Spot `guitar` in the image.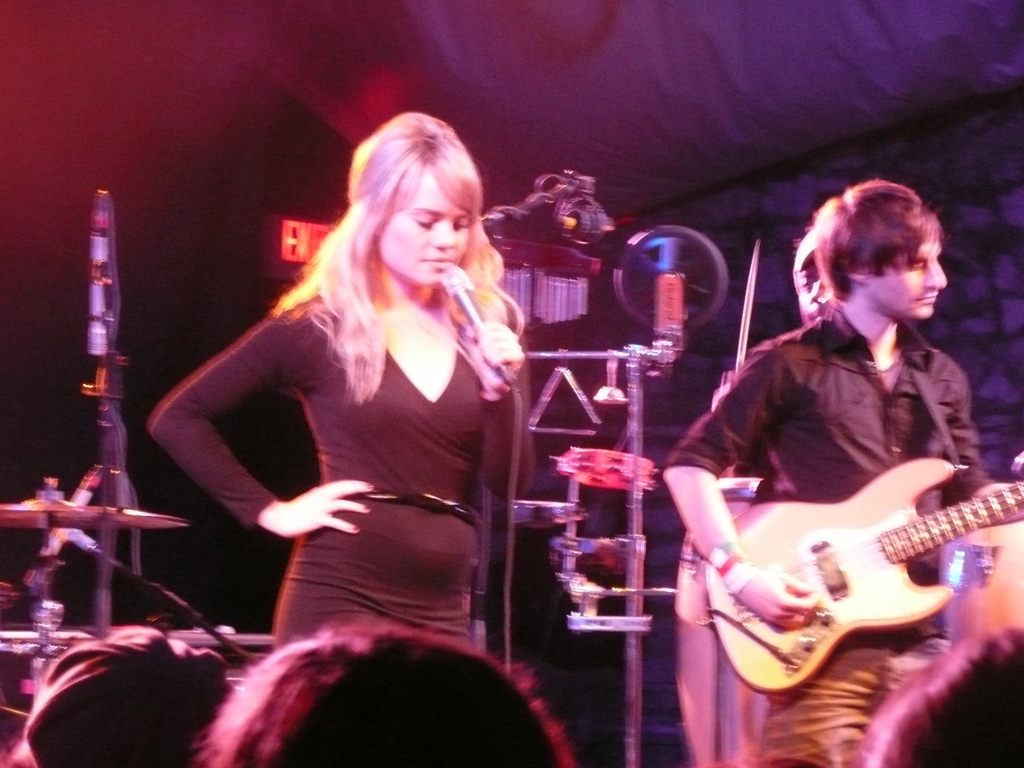
`guitar` found at bbox=[701, 455, 1023, 692].
